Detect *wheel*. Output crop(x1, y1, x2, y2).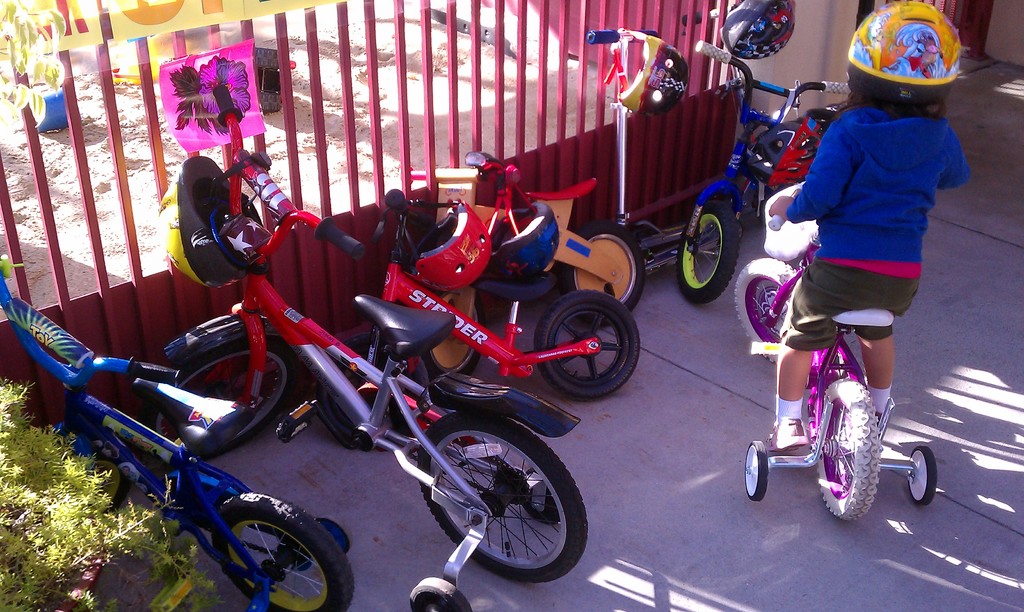
crop(207, 491, 355, 611).
